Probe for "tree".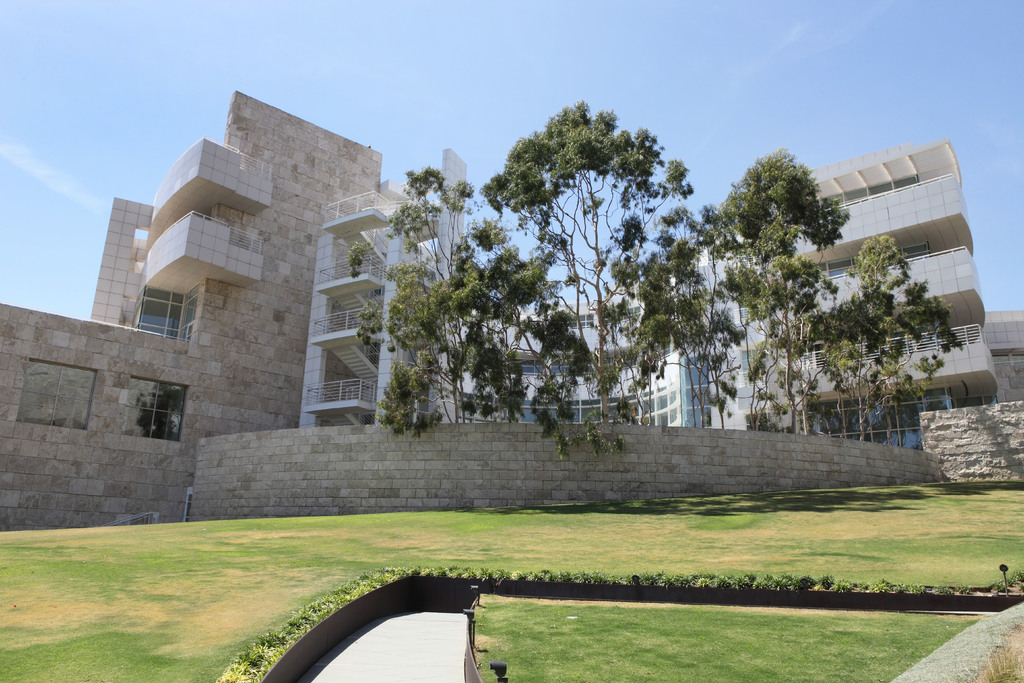
Probe result: [348,162,535,446].
